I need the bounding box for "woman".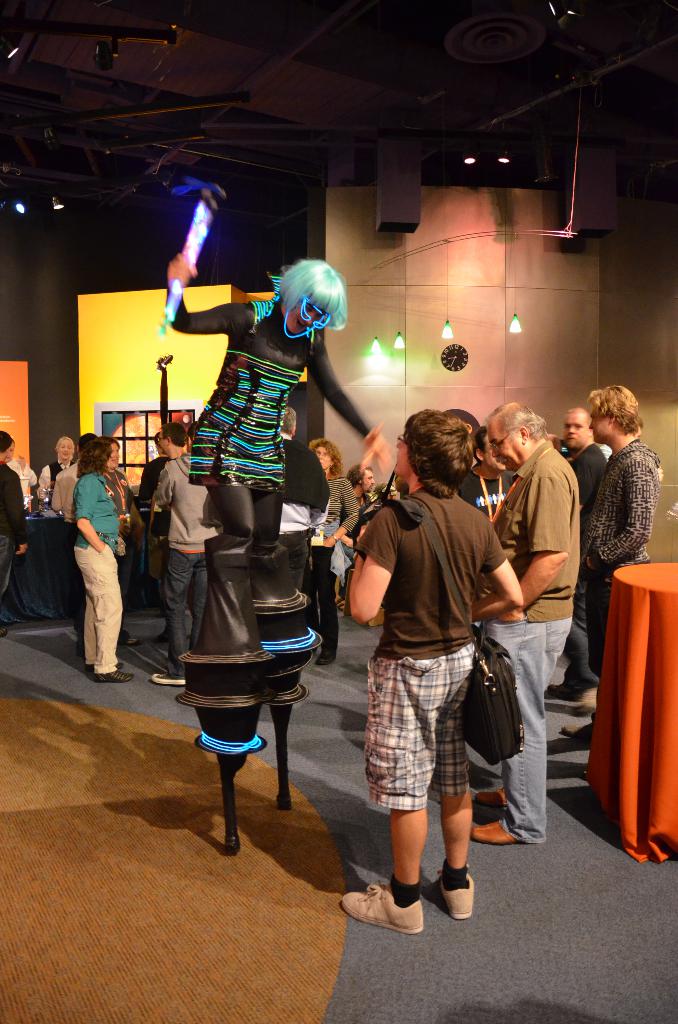
Here it is: bbox=(154, 246, 396, 557).
